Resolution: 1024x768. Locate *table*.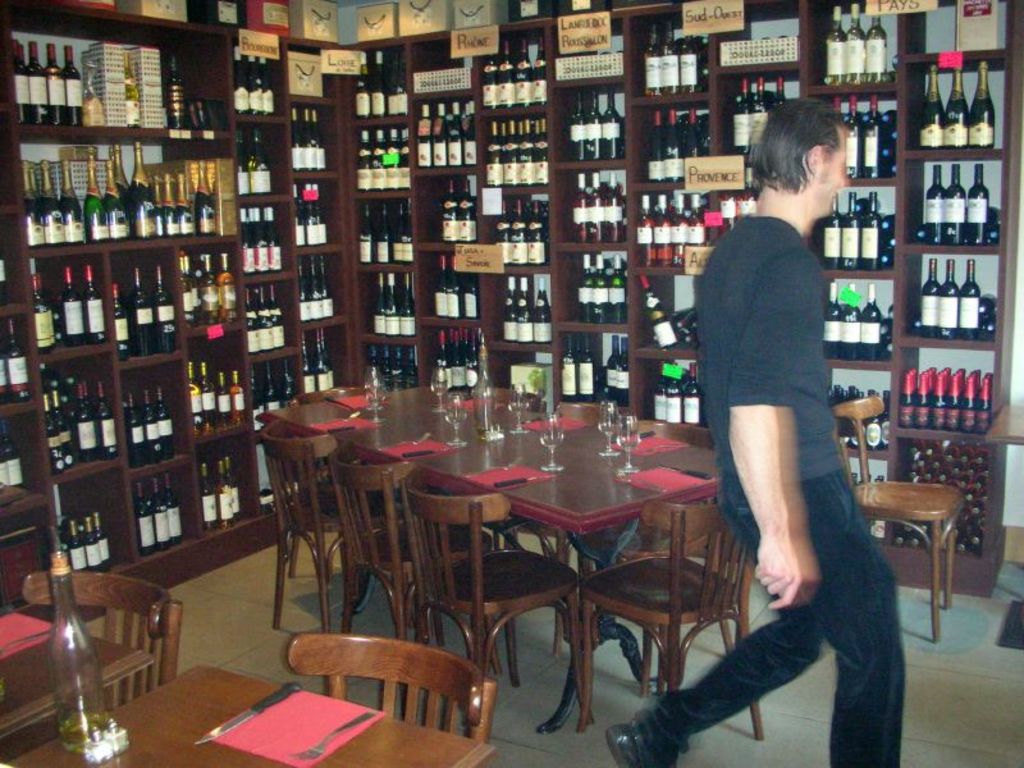
box=[265, 358, 541, 474].
